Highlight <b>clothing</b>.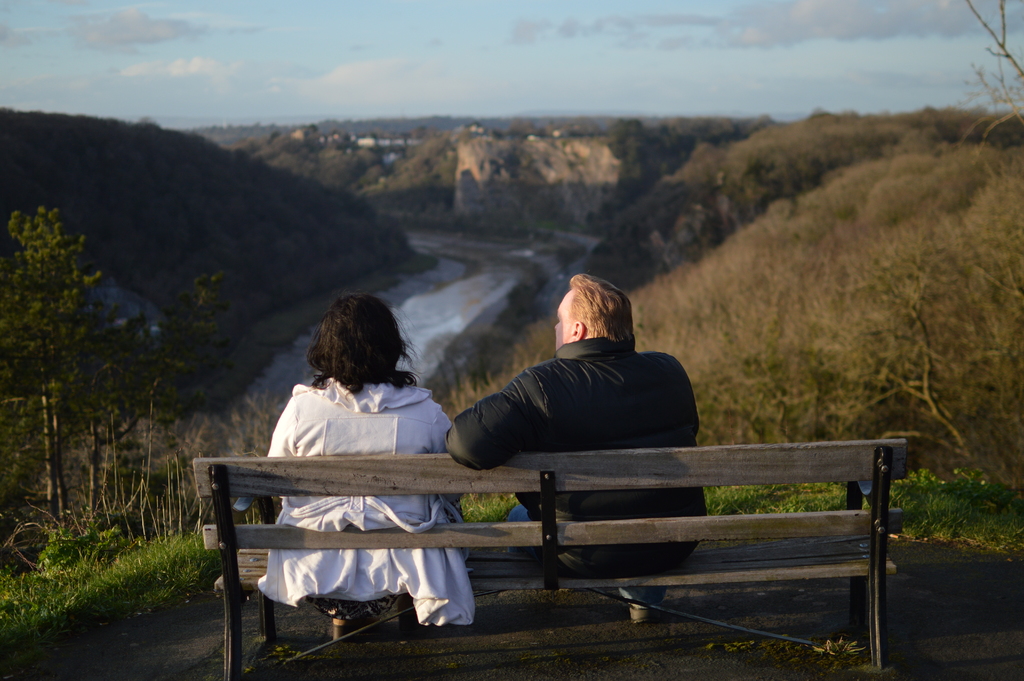
Highlighted region: 443/336/705/605.
